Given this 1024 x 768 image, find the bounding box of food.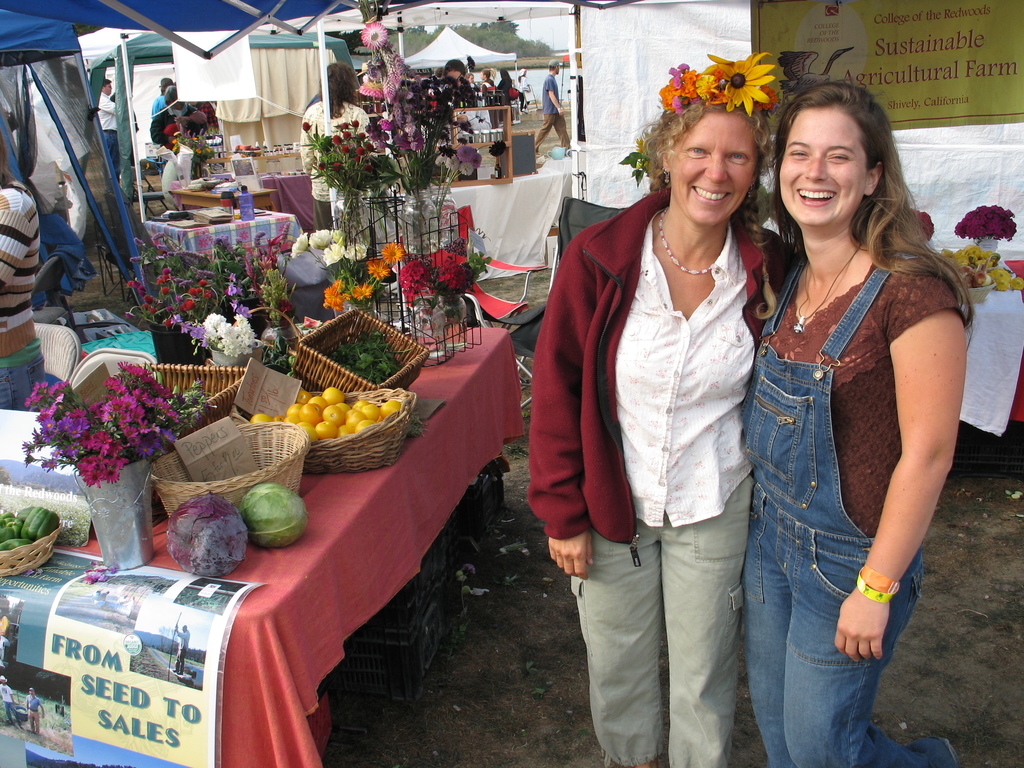
x1=226, y1=485, x2=301, y2=552.
